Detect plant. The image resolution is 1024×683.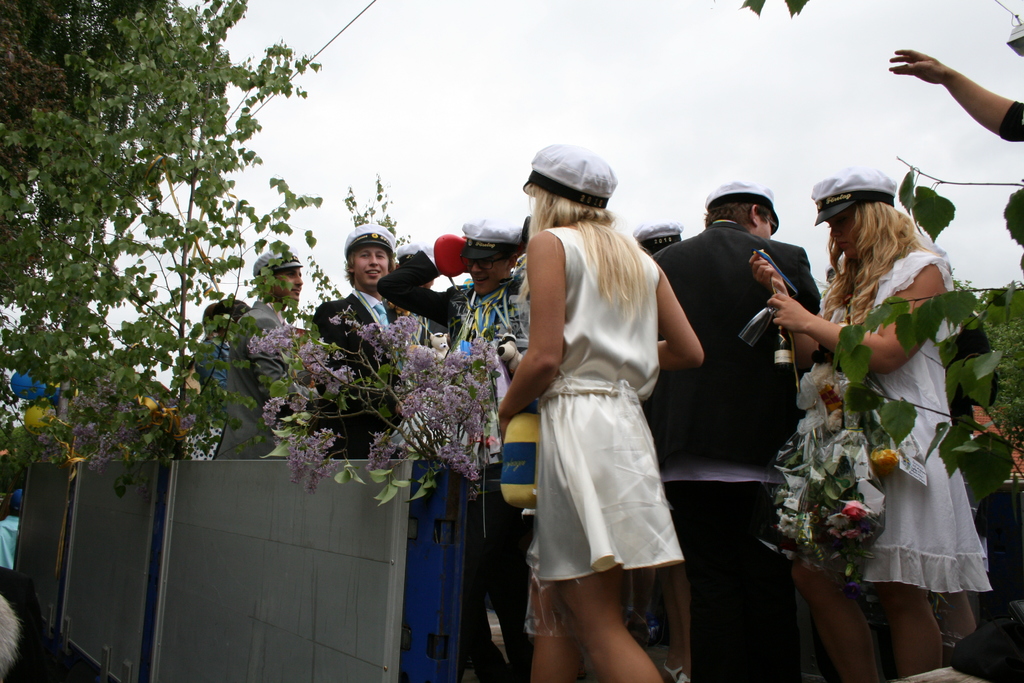
(0,0,325,492).
